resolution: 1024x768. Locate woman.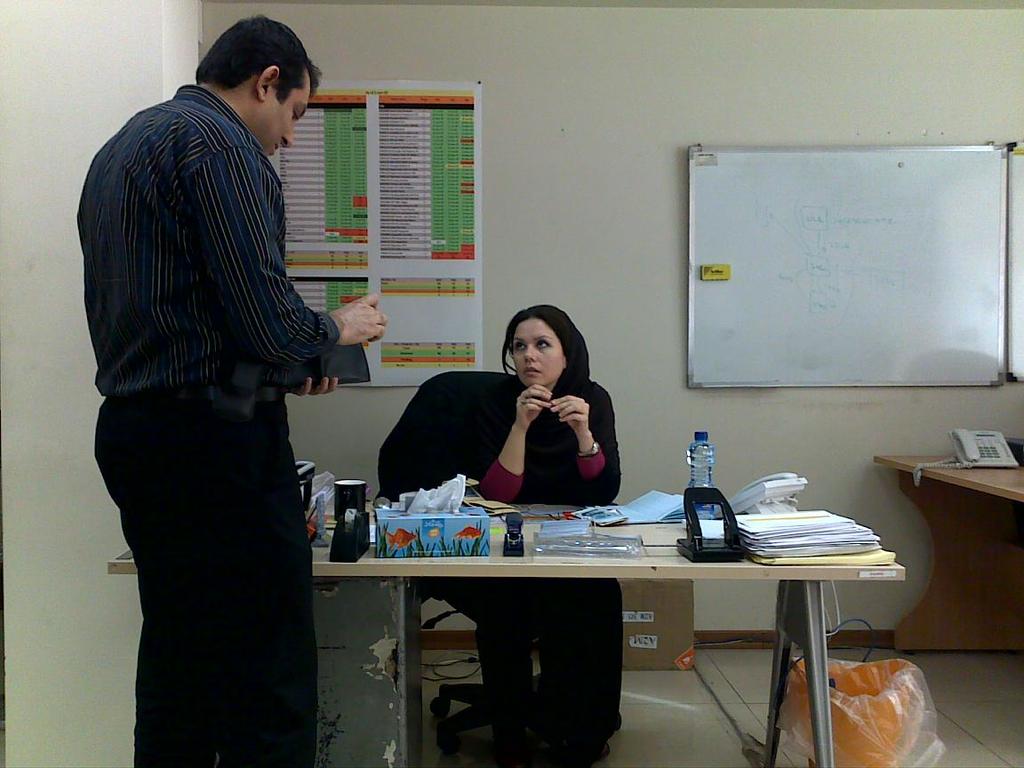
box(470, 305, 617, 767).
